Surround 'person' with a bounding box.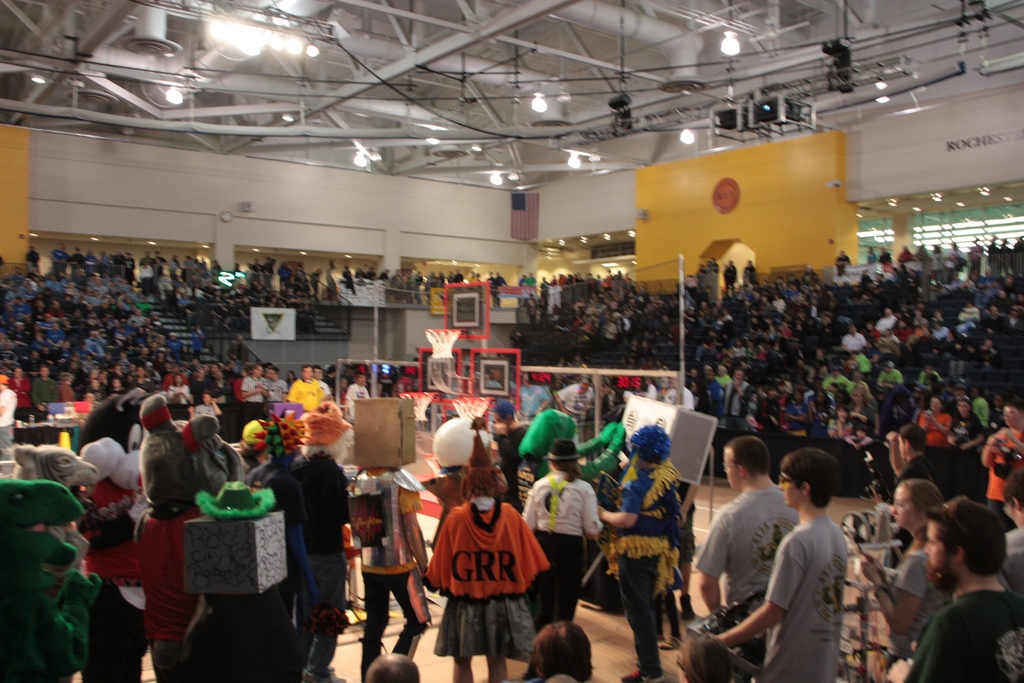
897/490/1023/682.
